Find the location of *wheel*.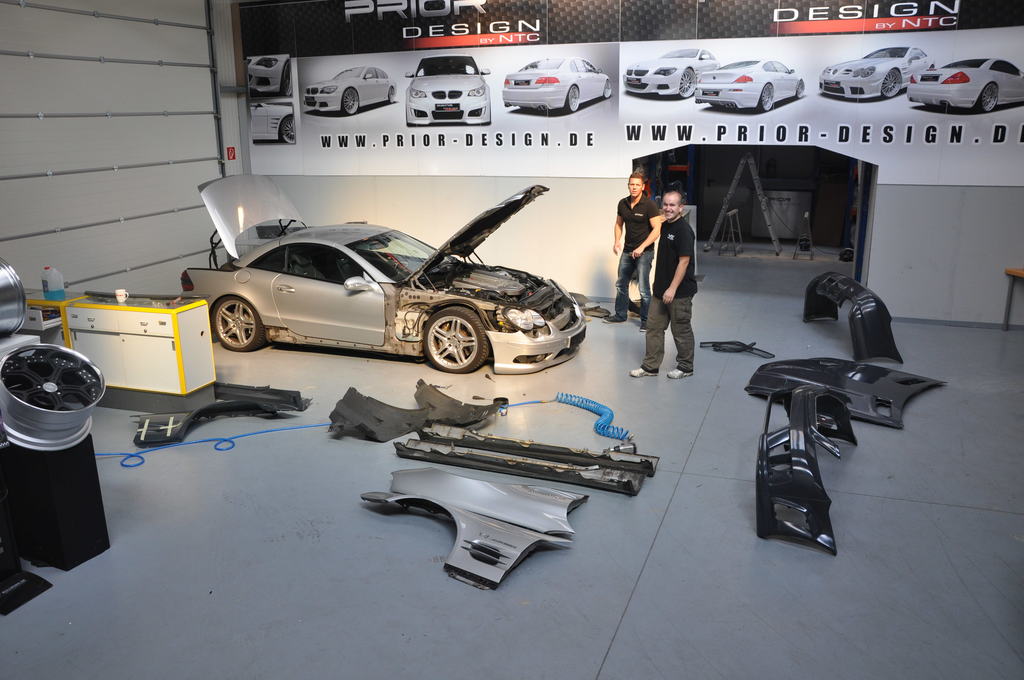
Location: [970,80,1001,117].
